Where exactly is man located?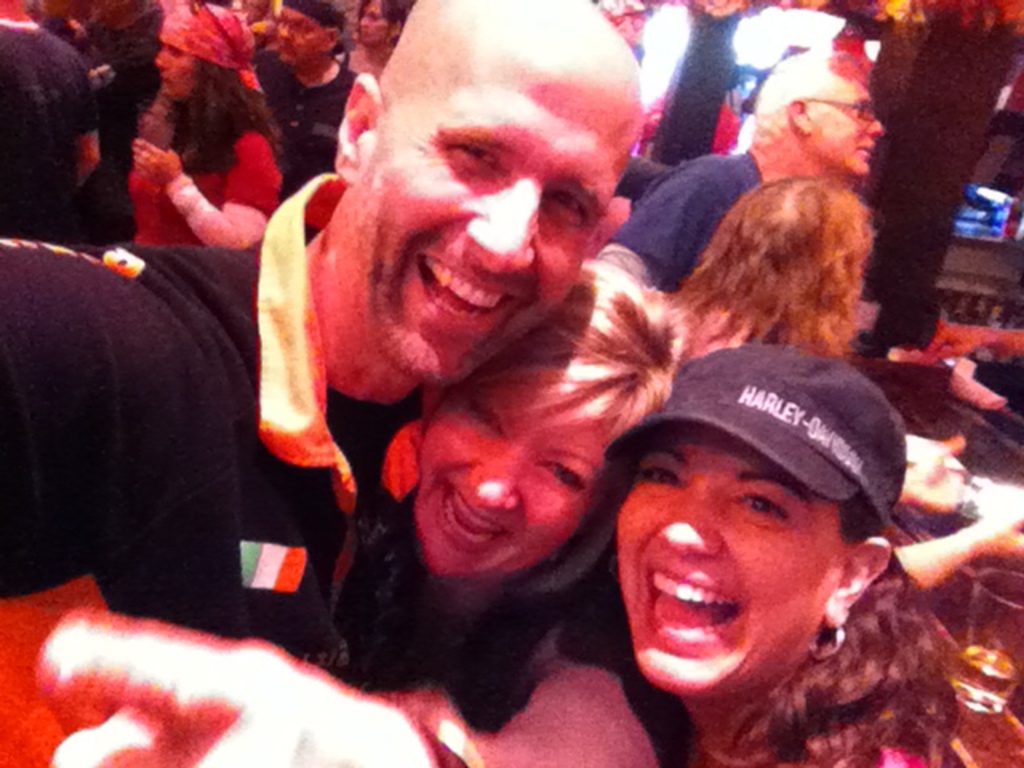
Its bounding box is 0/0/646/667.
